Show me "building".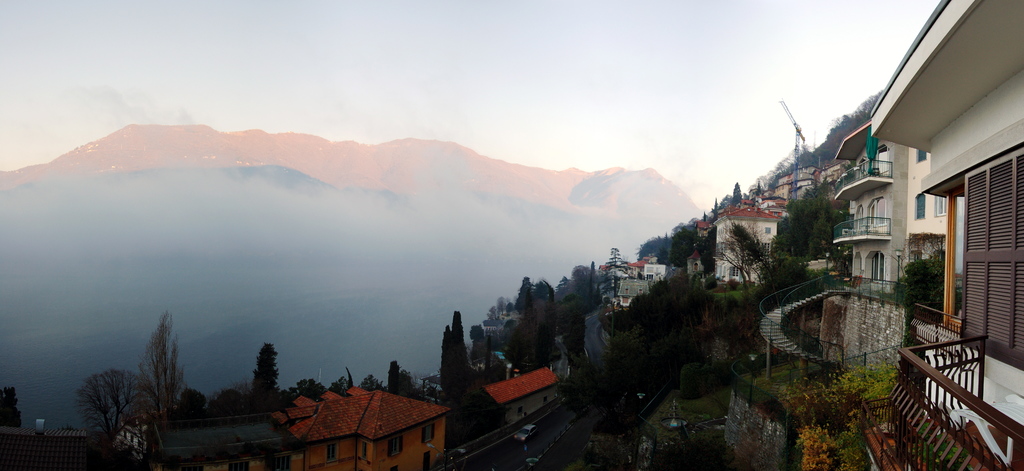
"building" is here: region(694, 192, 796, 285).
